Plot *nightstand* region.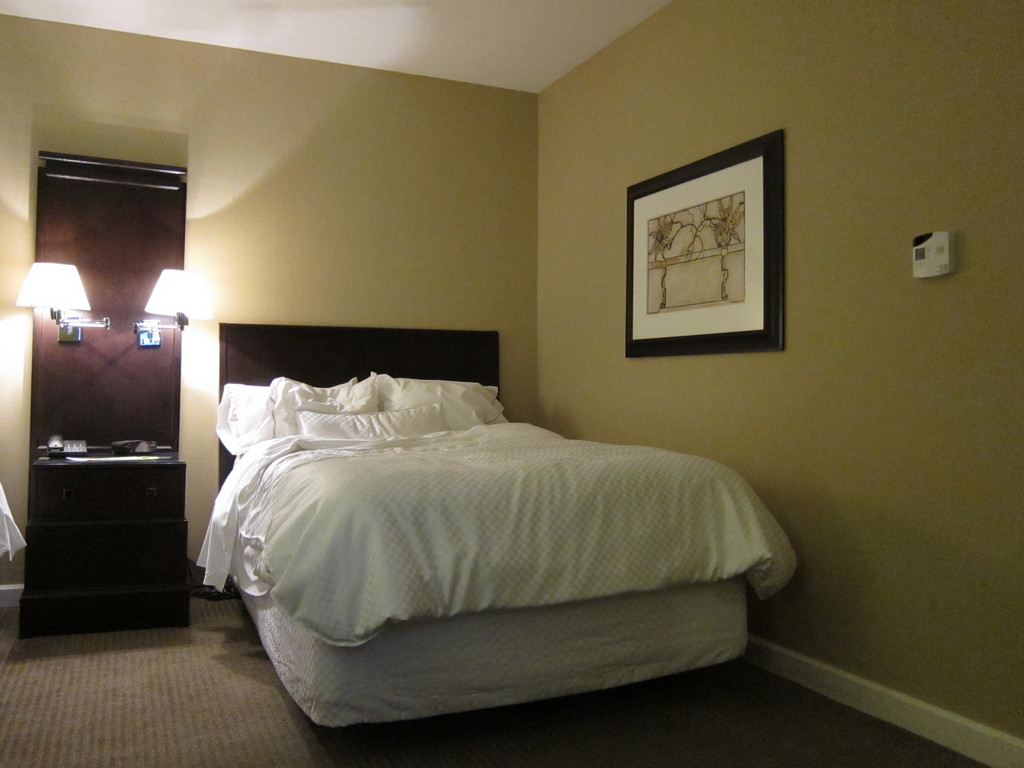
Plotted at bbox=[28, 418, 191, 653].
